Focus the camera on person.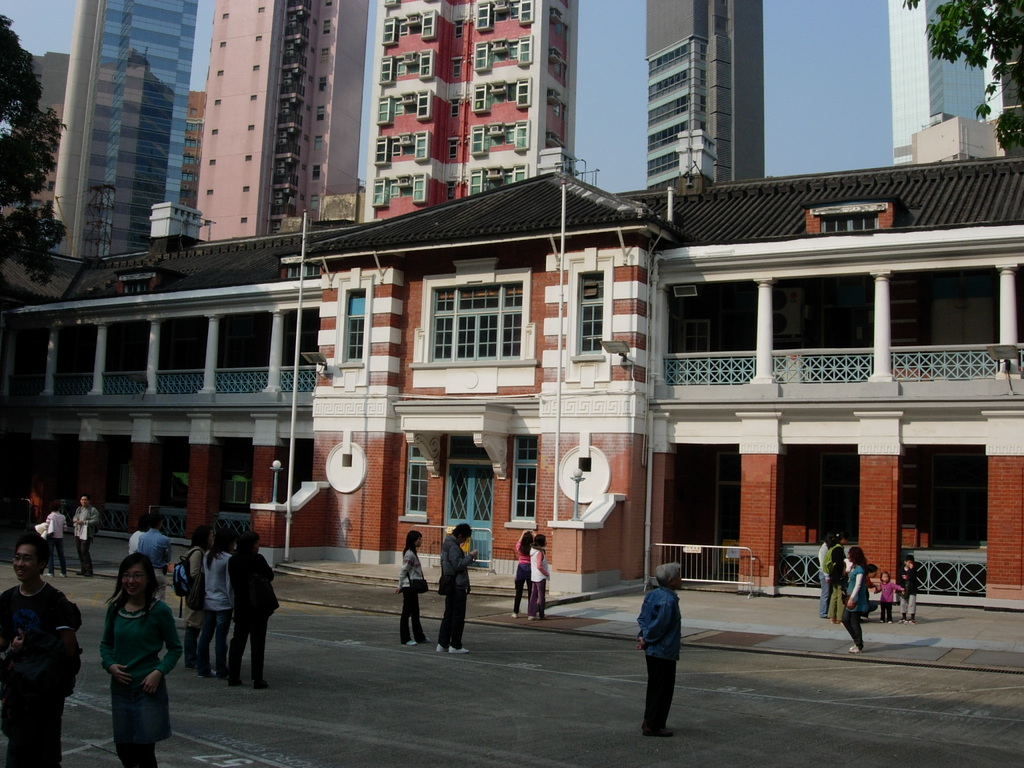
Focus region: 400, 532, 436, 648.
